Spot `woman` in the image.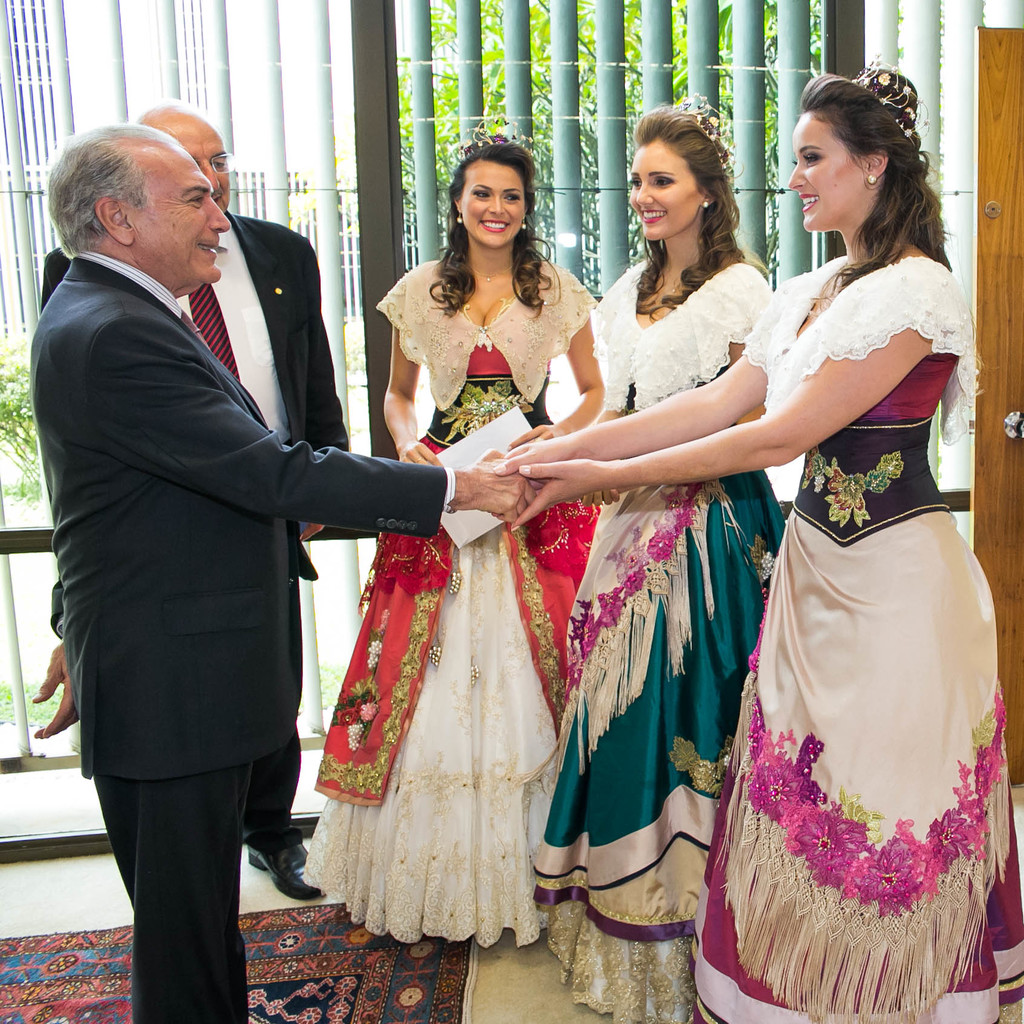
`woman` found at (x1=339, y1=145, x2=605, y2=945).
